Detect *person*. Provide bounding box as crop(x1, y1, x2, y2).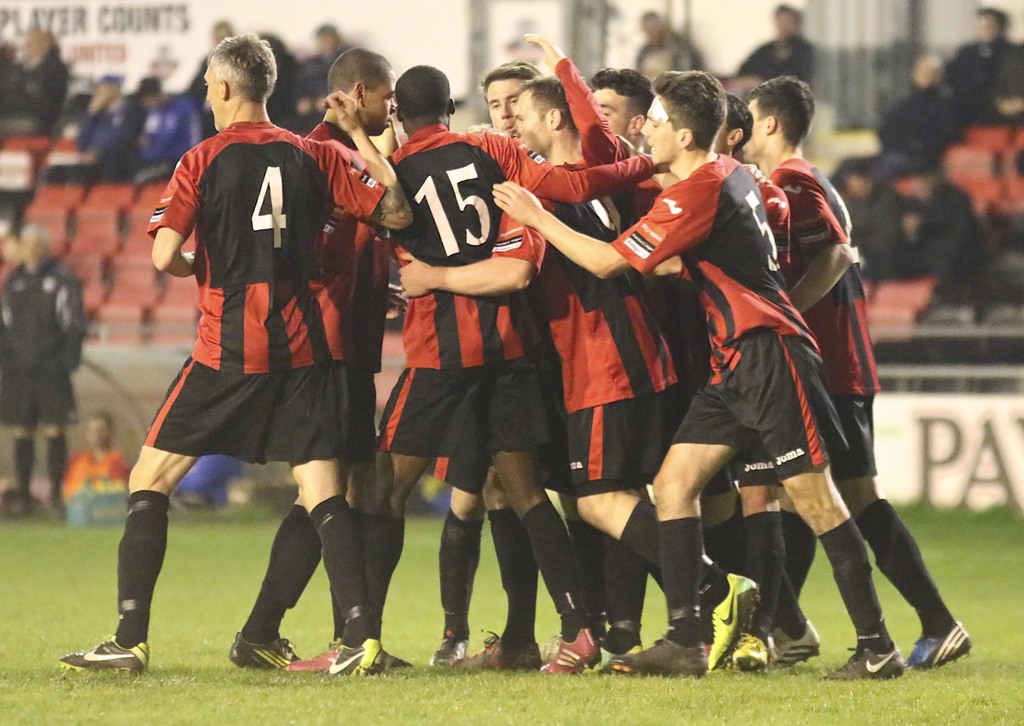
crop(732, 0, 814, 88).
